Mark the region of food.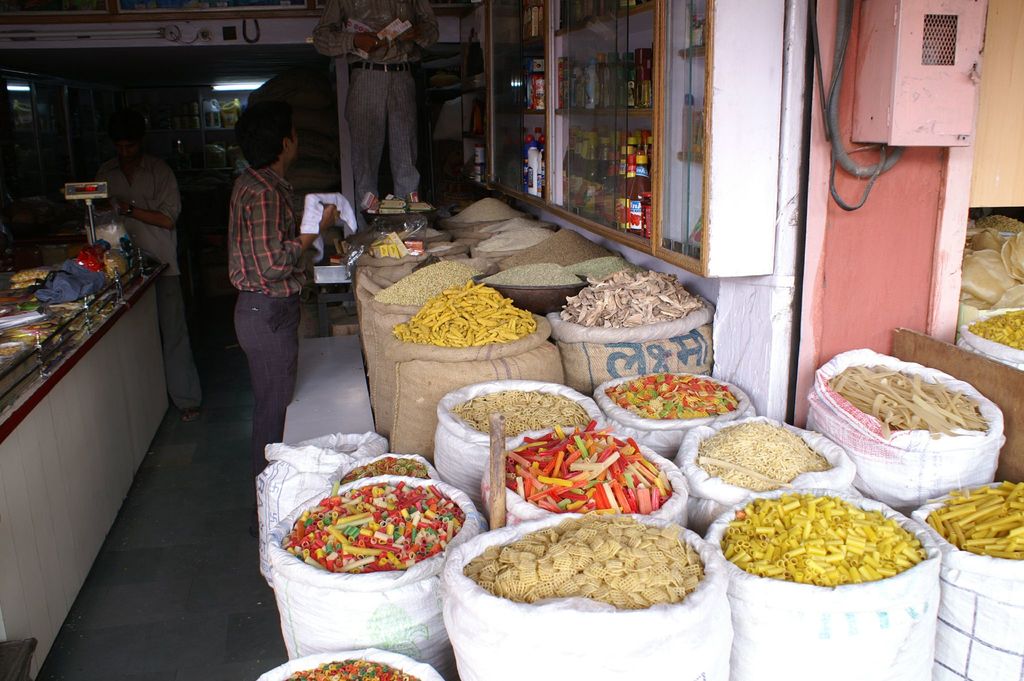
Region: l=962, t=212, r=1023, b=349.
